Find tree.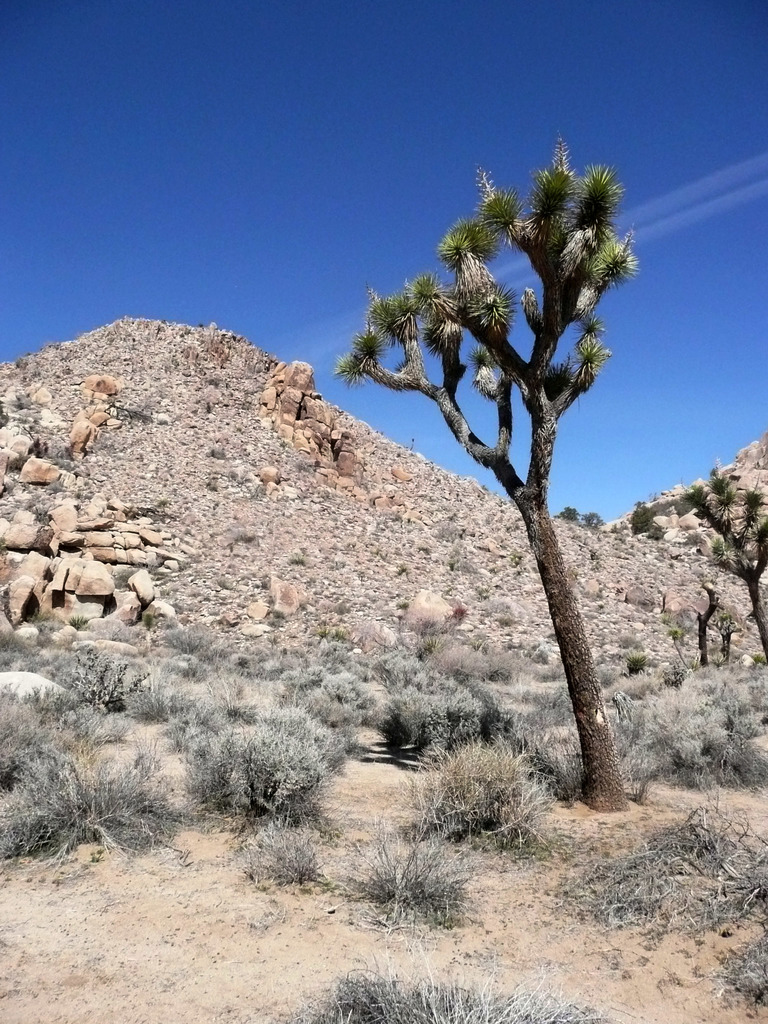
rect(569, 508, 583, 524).
